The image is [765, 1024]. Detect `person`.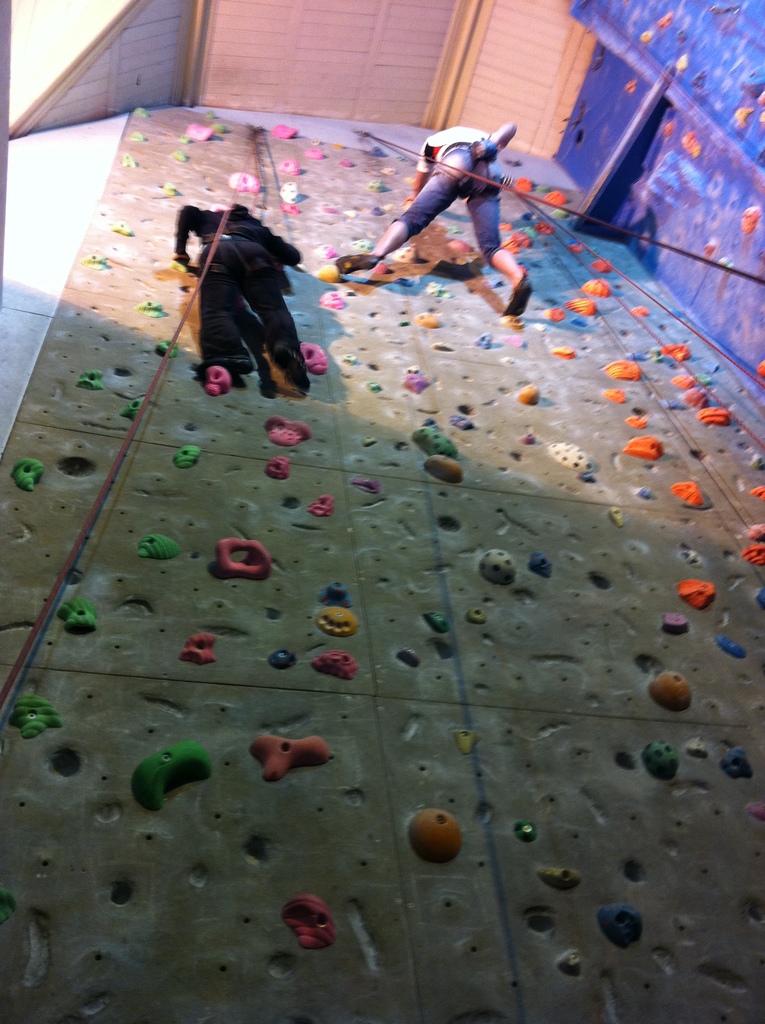
Detection: {"x1": 371, "y1": 122, "x2": 530, "y2": 295}.
